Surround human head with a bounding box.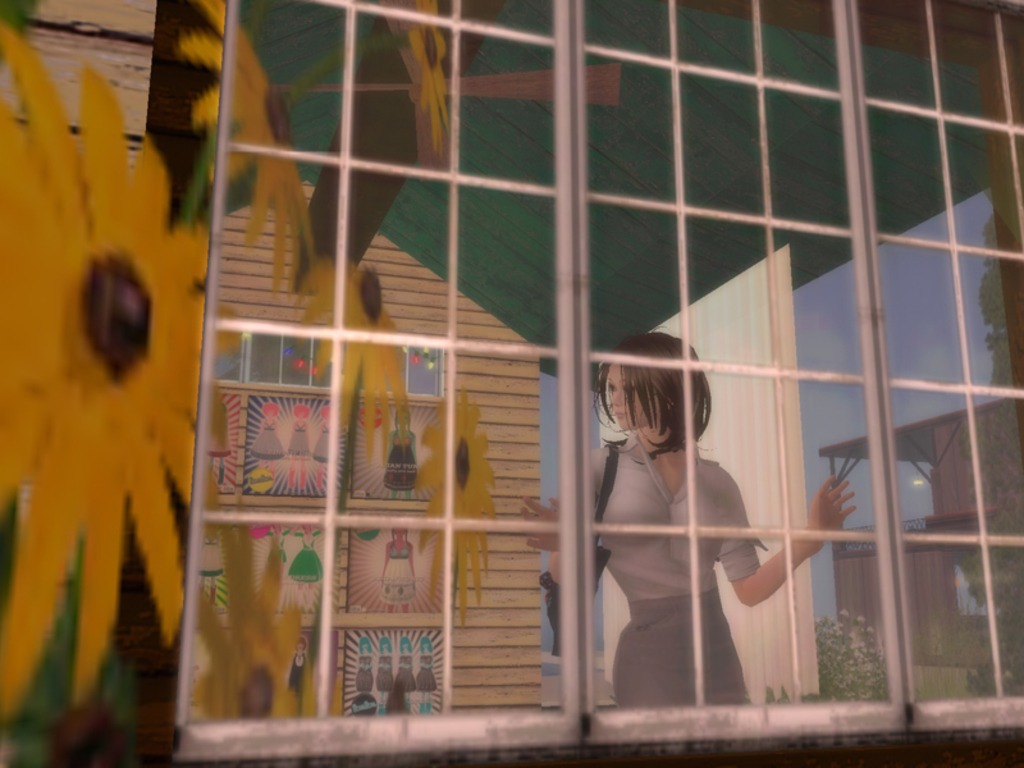
379, 632, 390, 646.
